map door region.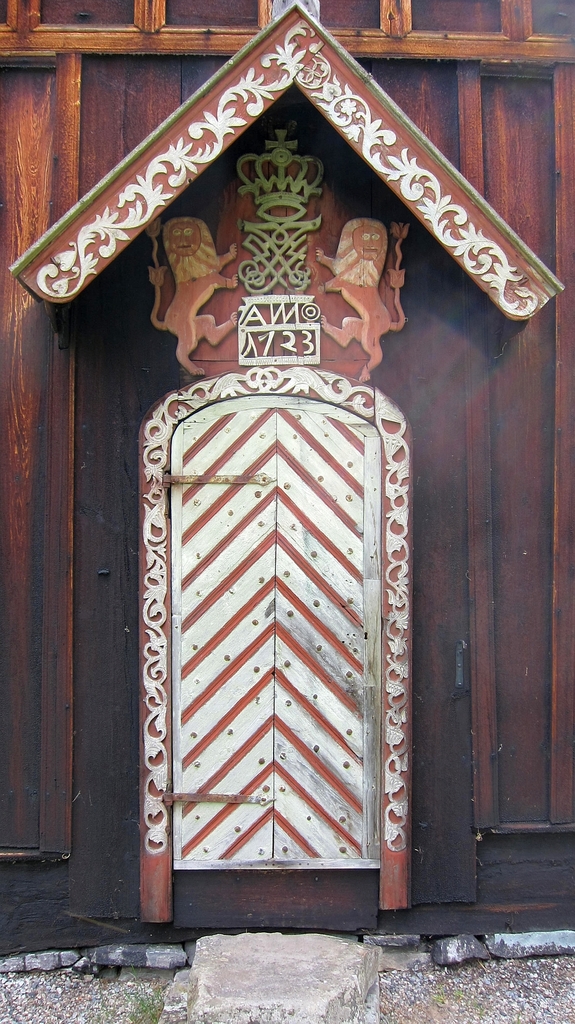
Mapped to x1=170 y1=385 x2=385 y2=868.
